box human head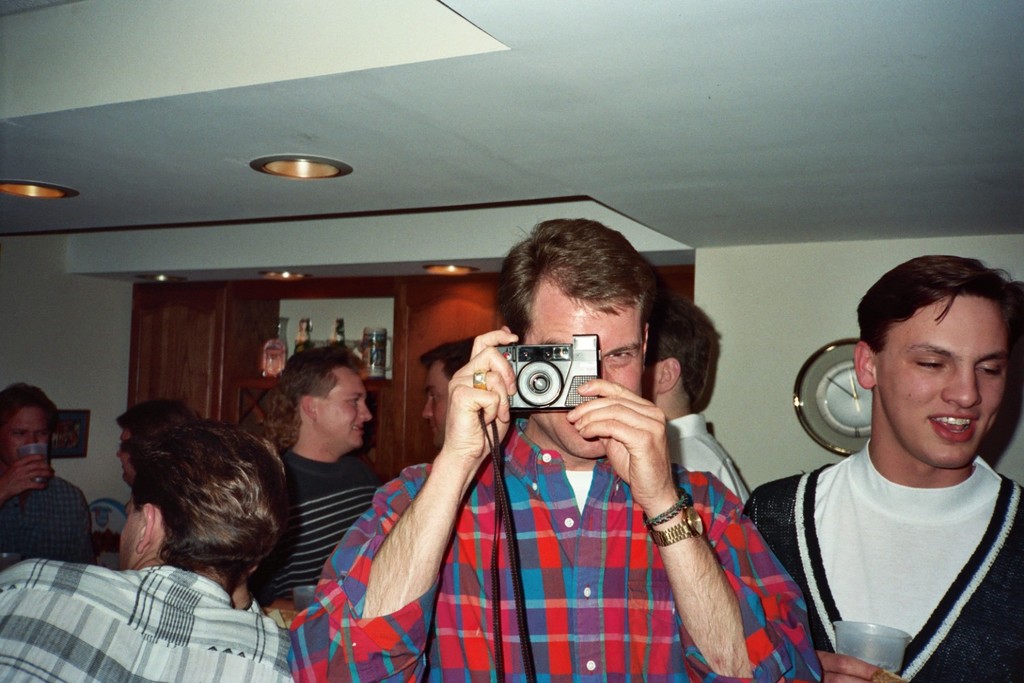
640/295/715/413
